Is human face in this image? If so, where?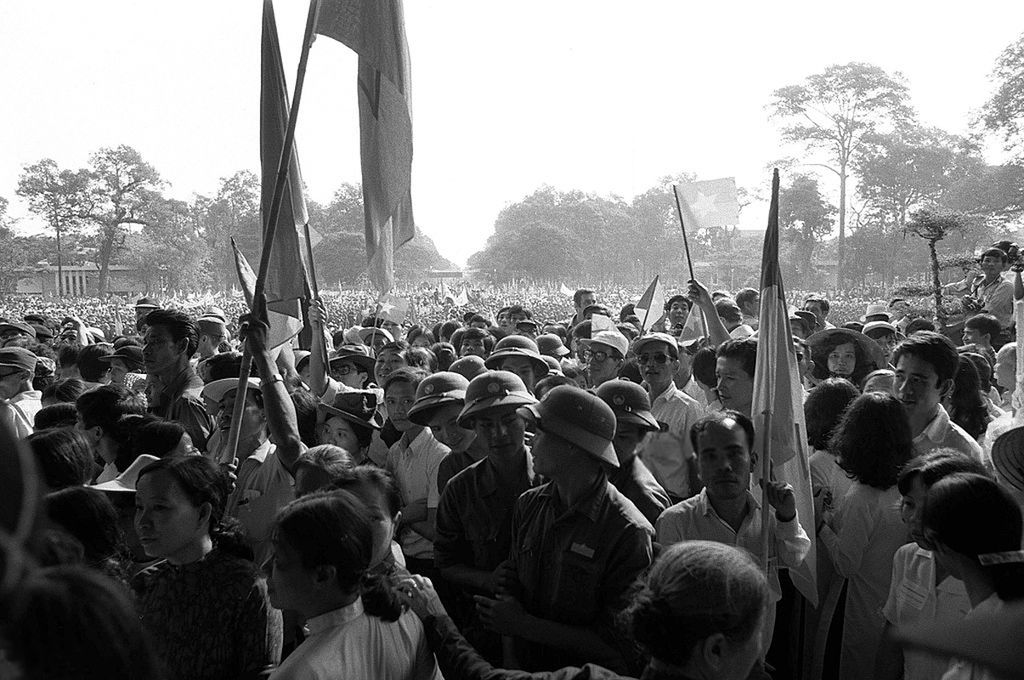
Yes, at select_region(262, 528, 307, 611).
